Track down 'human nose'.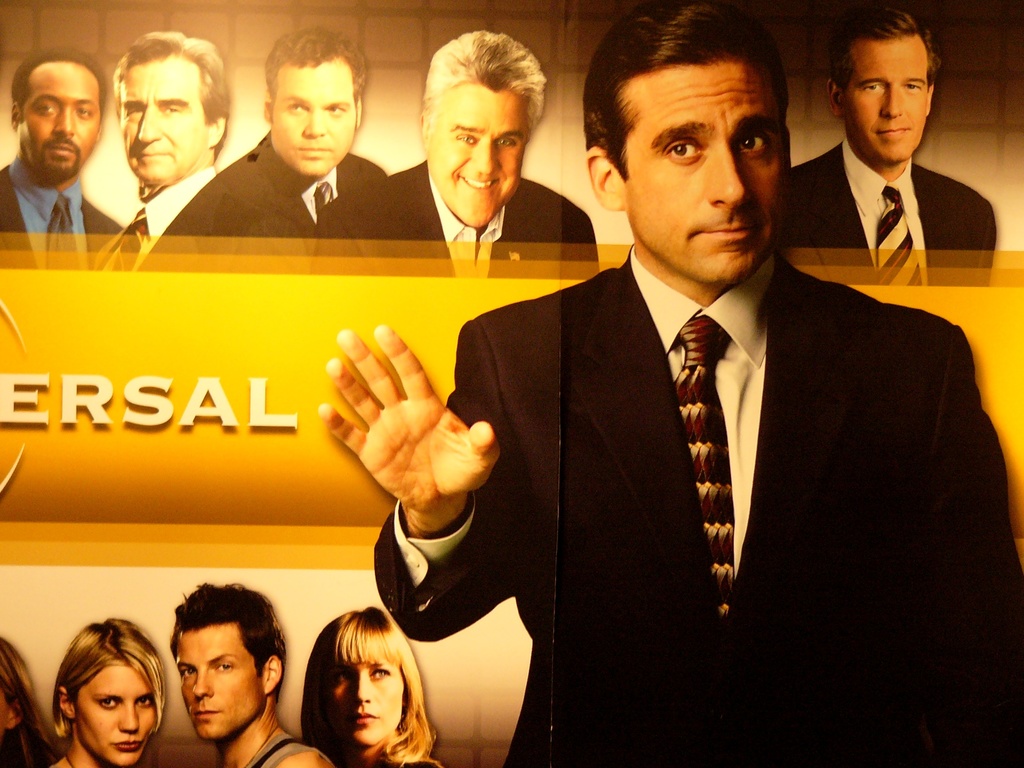
Tracked to 350,672,375,708.
